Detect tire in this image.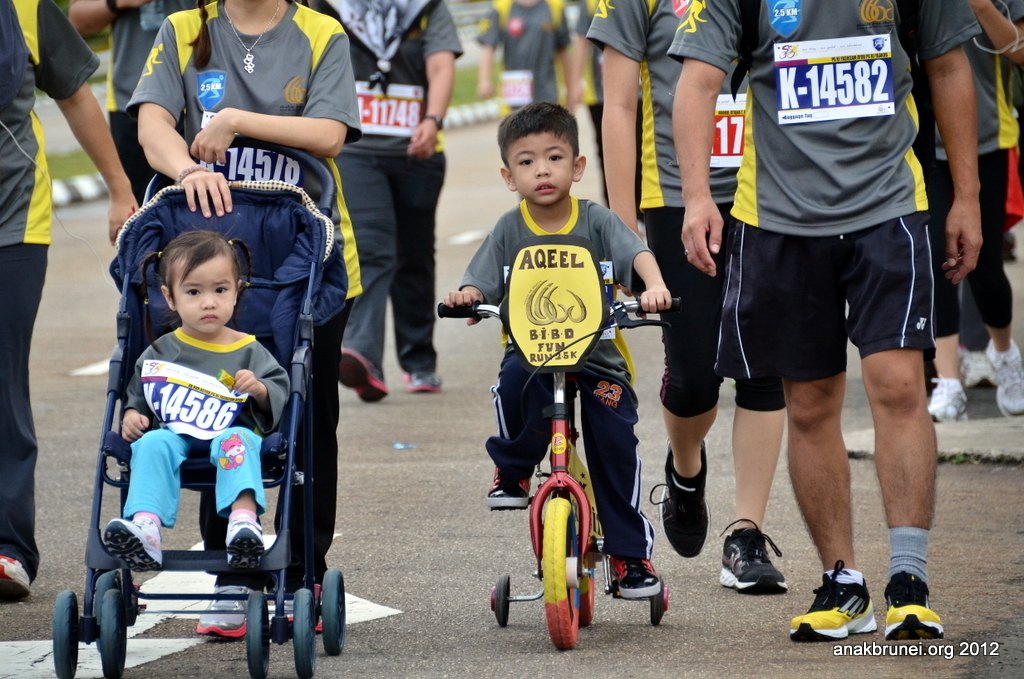
Detection: bbox=(98, 588, 131, 678).
